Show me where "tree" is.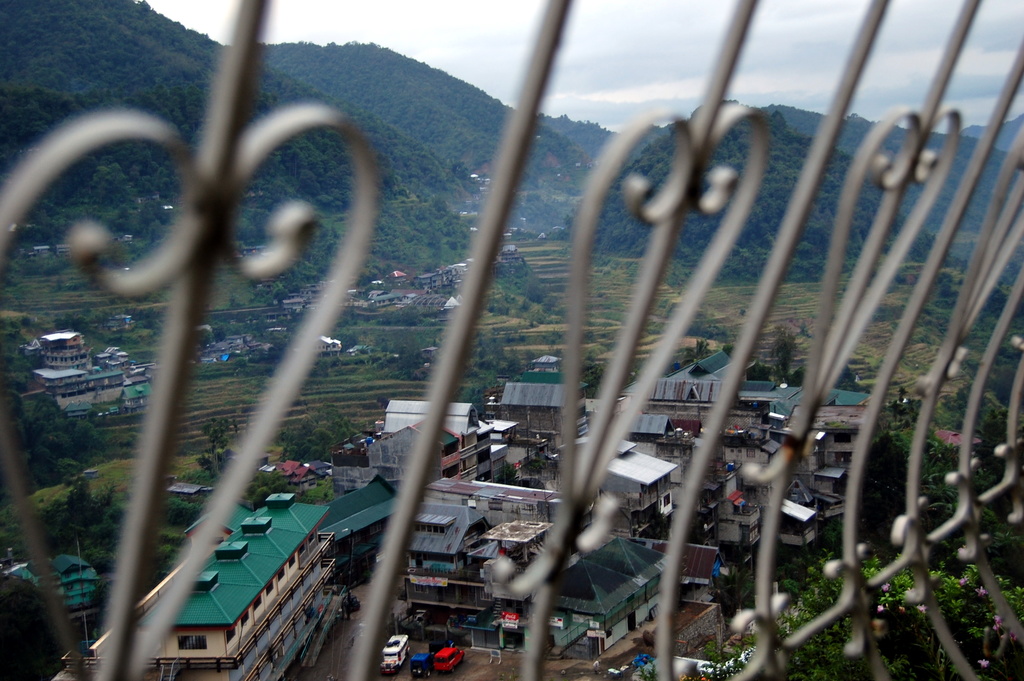
"tree" is at rect(0, 477, 132, 587).
